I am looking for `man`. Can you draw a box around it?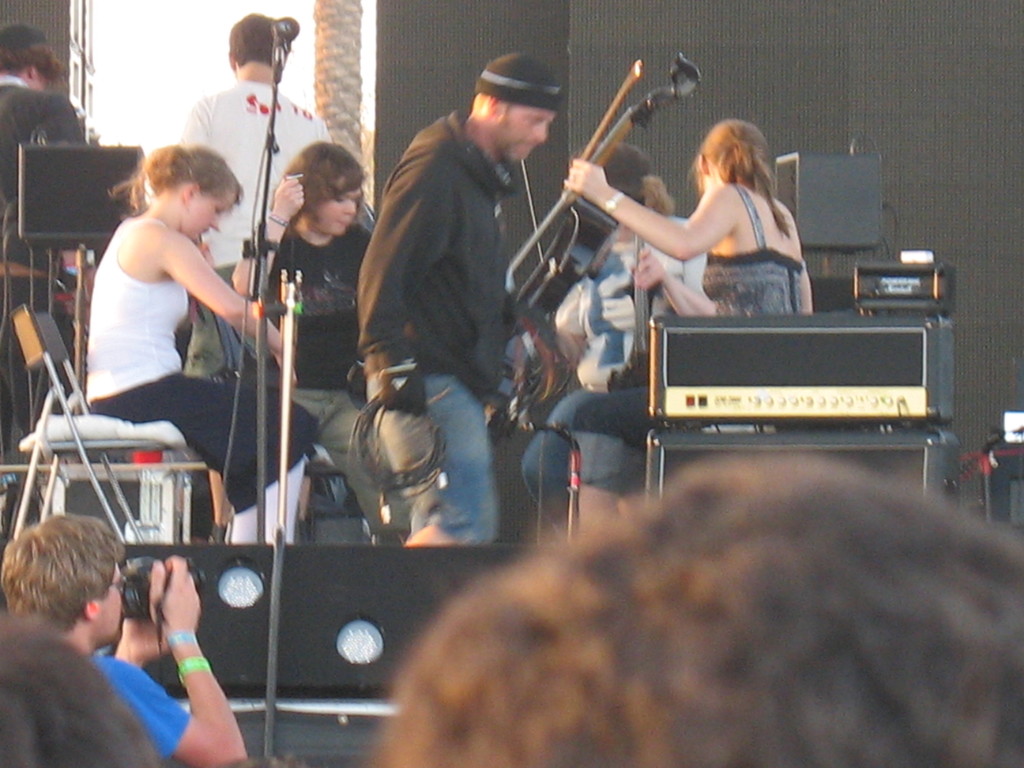
Sure, the bounding box is crop(175, 12, 329, 383).
